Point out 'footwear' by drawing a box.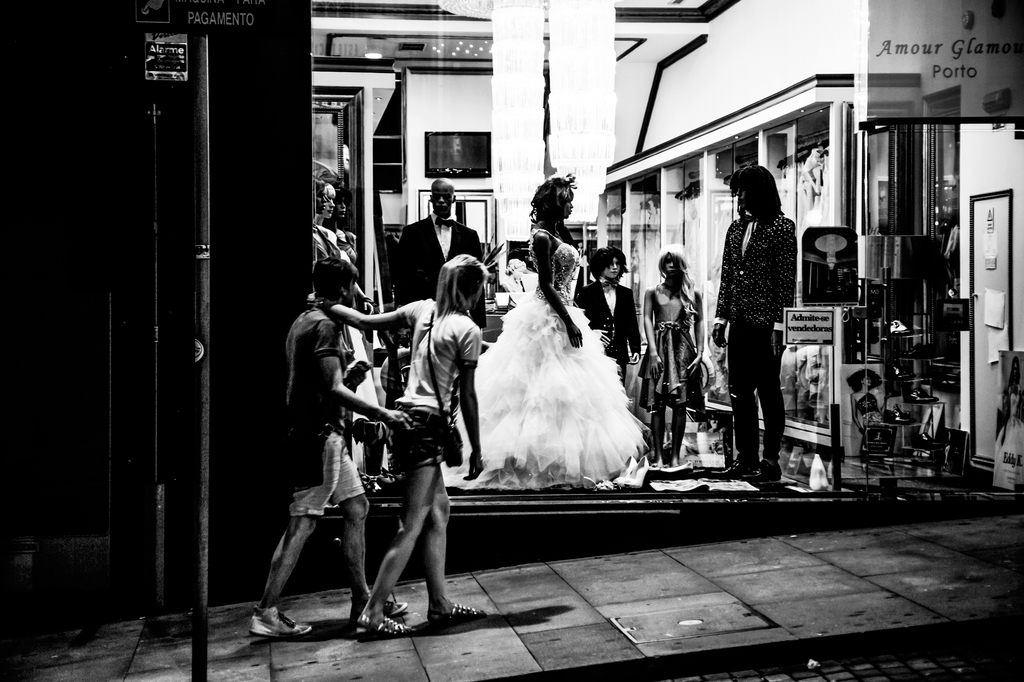
[x1=426, y1=601, x2=486, y2=628].
